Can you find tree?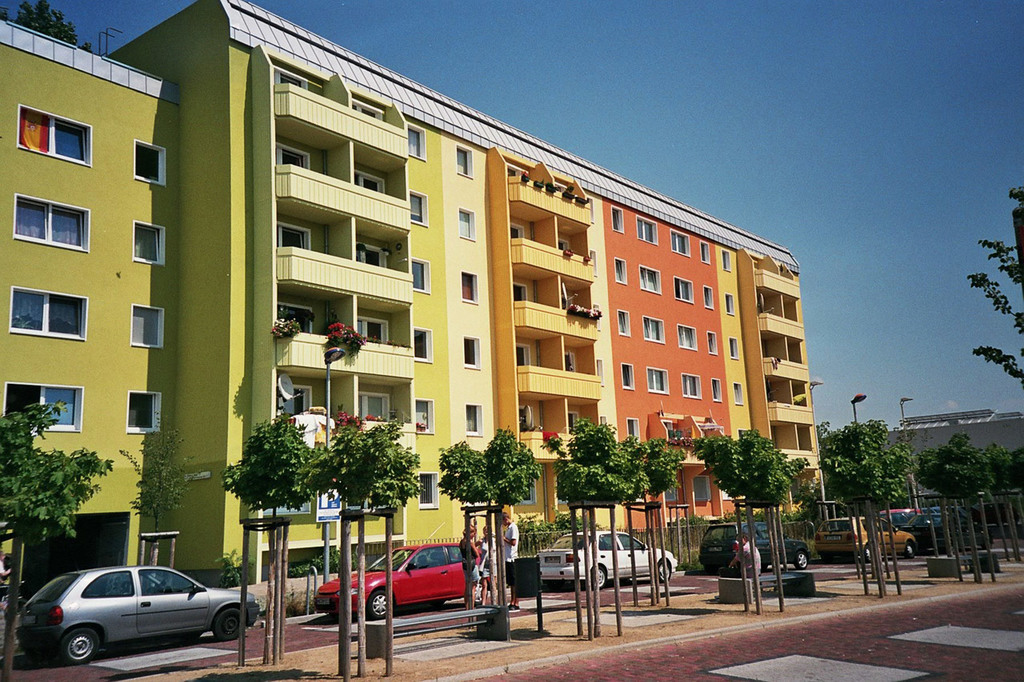
Yes, bounding box: 914:433:1002:583.
